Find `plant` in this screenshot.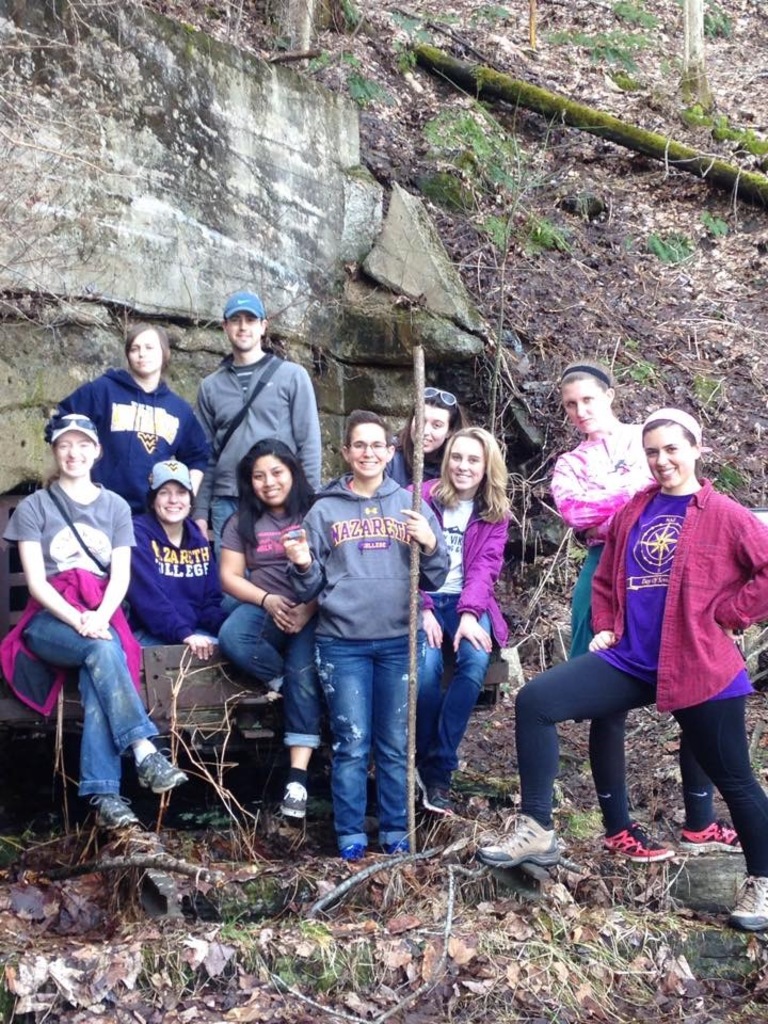
The bounding box for `plant` is box=[310, 28, 411, 126].
